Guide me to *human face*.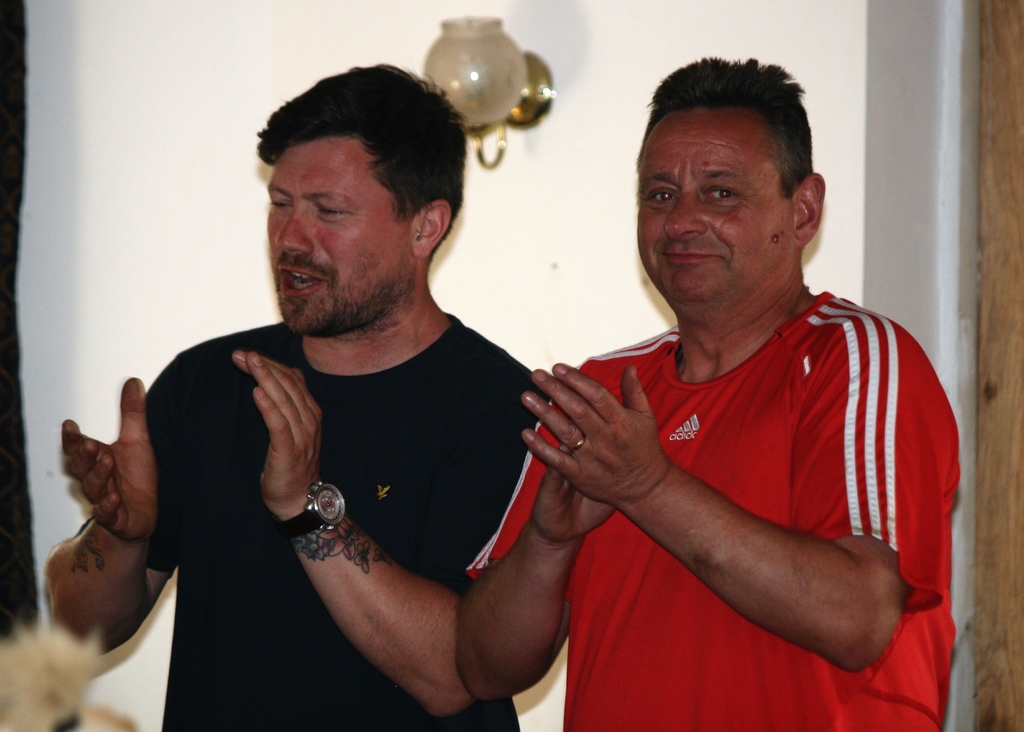
Guidance: (x1=264, y1=142, x2=410, y2=336).
